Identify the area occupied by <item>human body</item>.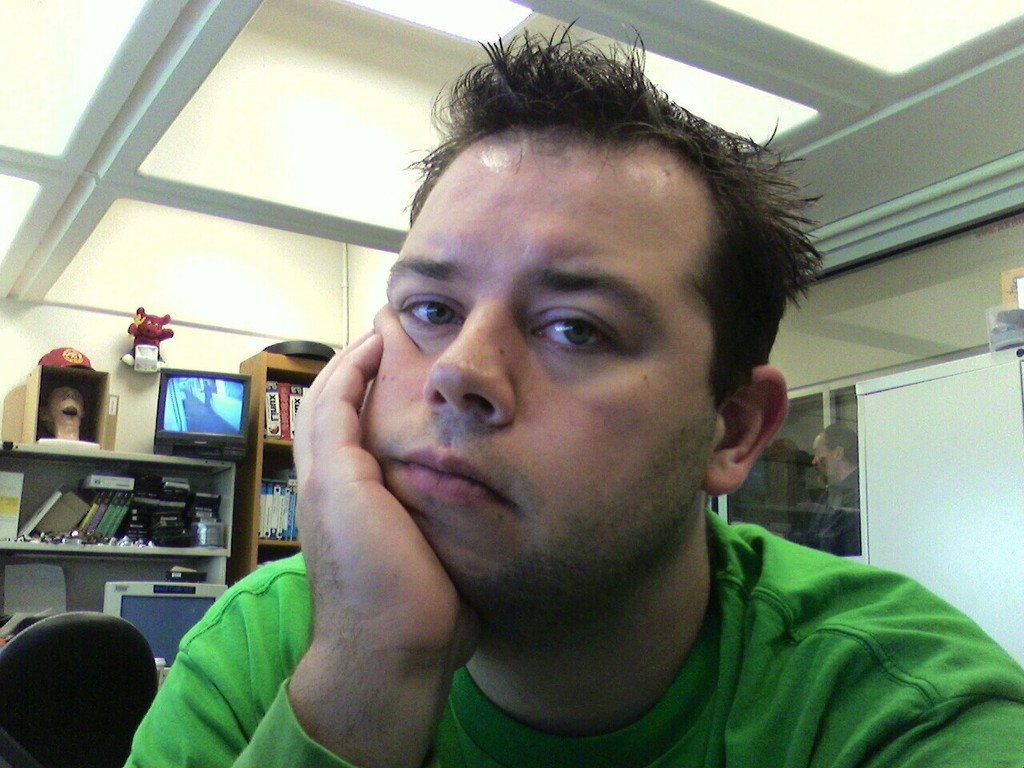
Area: (x1=791, y1=470, x2=859, y2=555).
